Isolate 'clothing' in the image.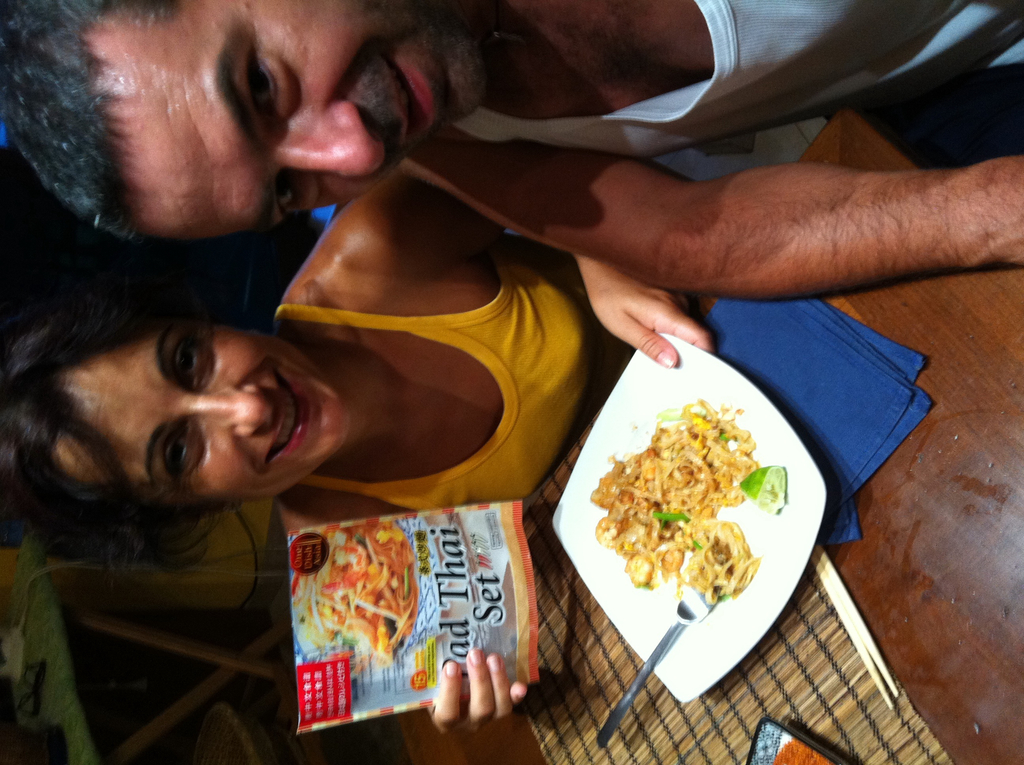
Isolated region: <region>444, 0, 1023, 175</region>.
